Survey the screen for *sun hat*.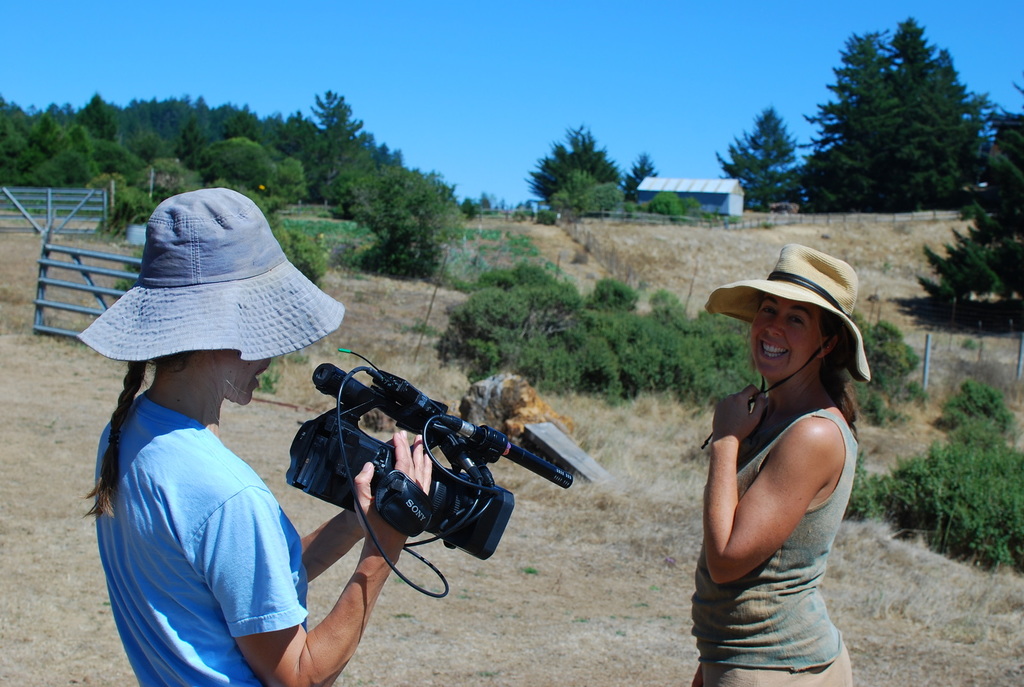
Survey found: (63,188,348,407).
